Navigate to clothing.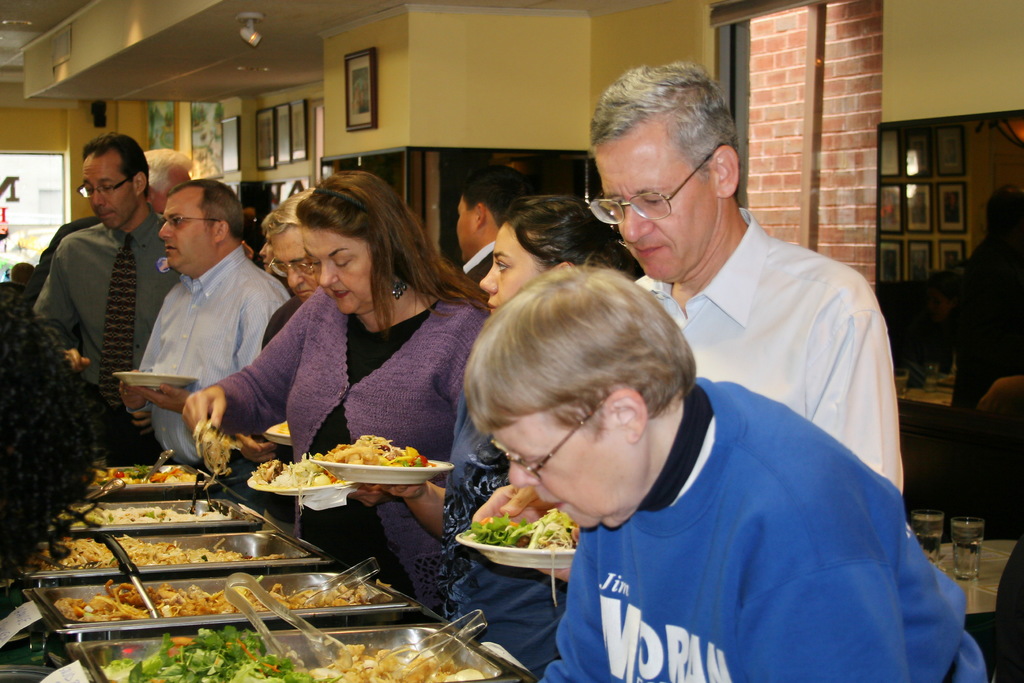
Navigation target: box=[218, 283, 490, 605].
